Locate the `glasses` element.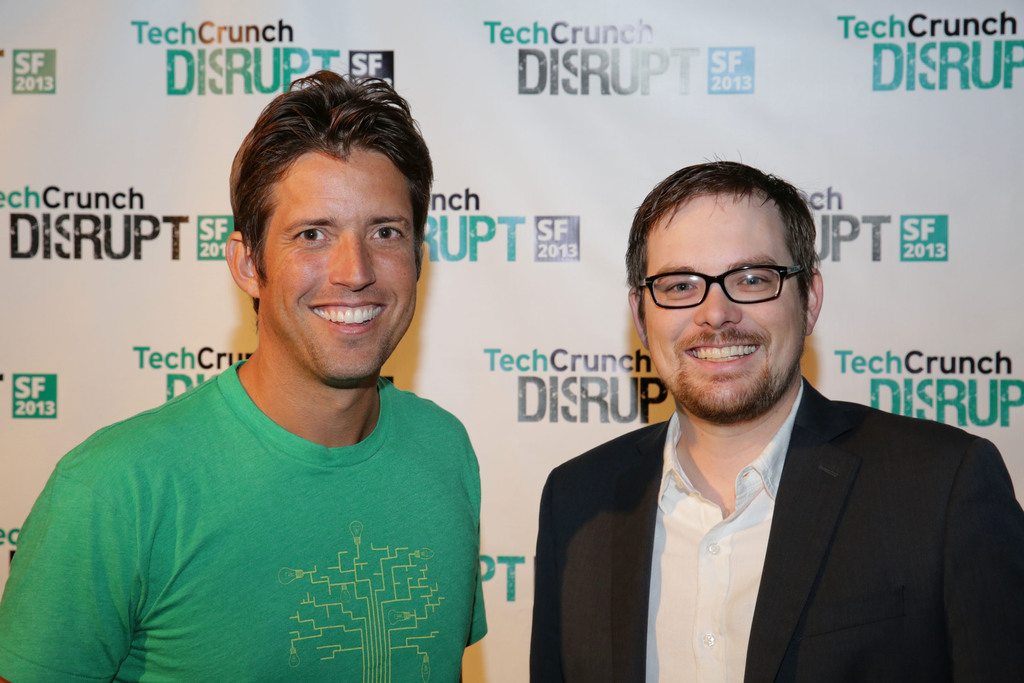
Element bbox: <region>633, 255, 826, 327</region>.
